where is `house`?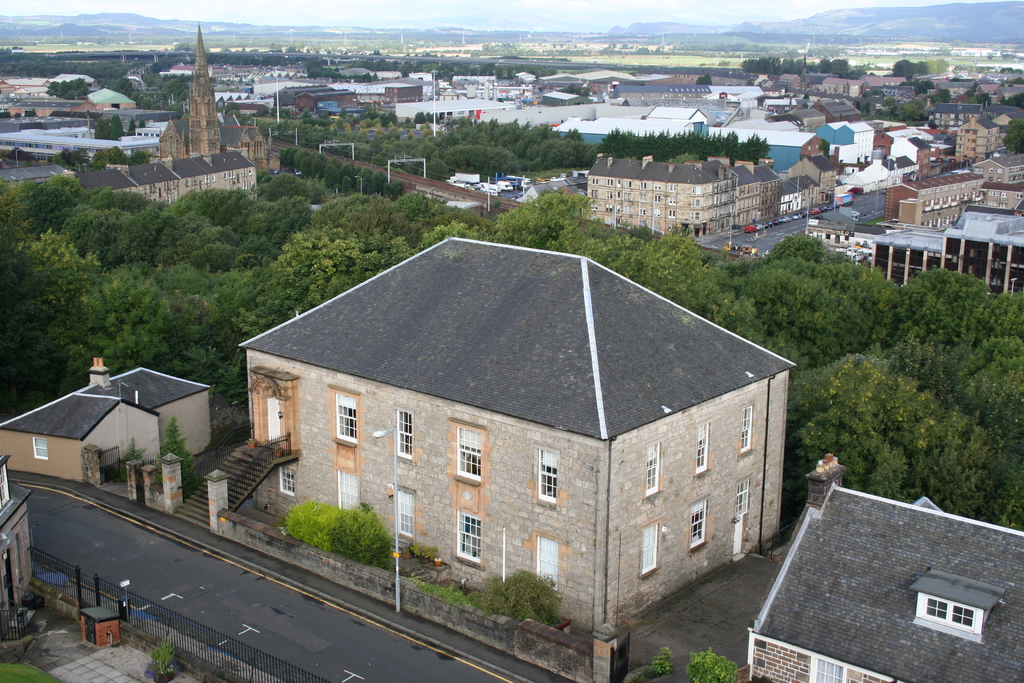
locate(813, 120, 874, 158).
